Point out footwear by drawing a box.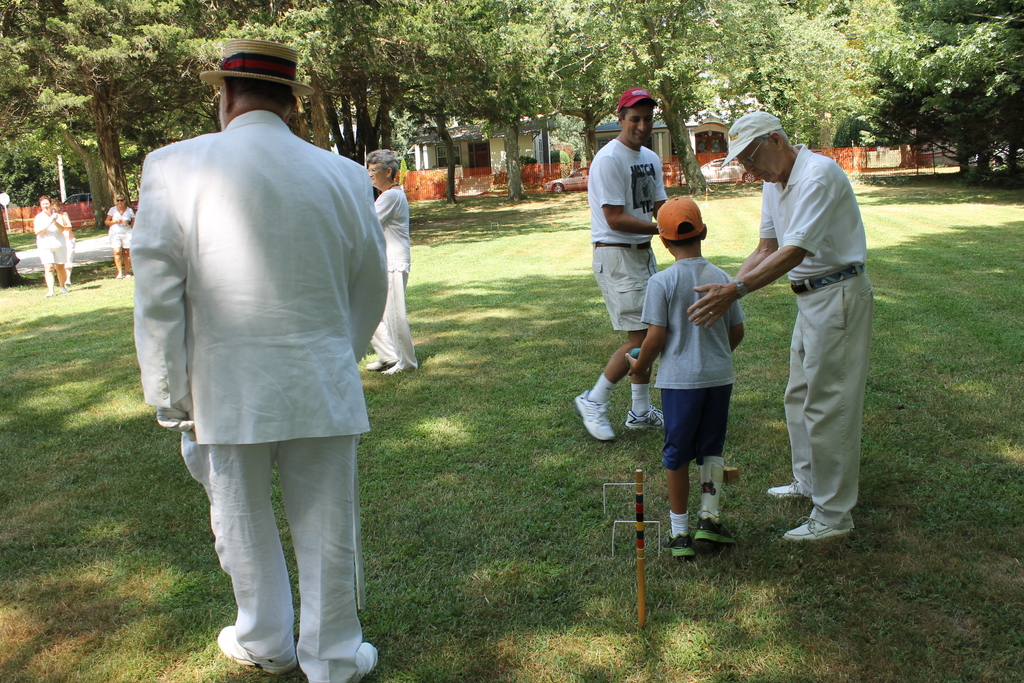
pyautogui.locateOnScreen(216, 623, 296, 673).
